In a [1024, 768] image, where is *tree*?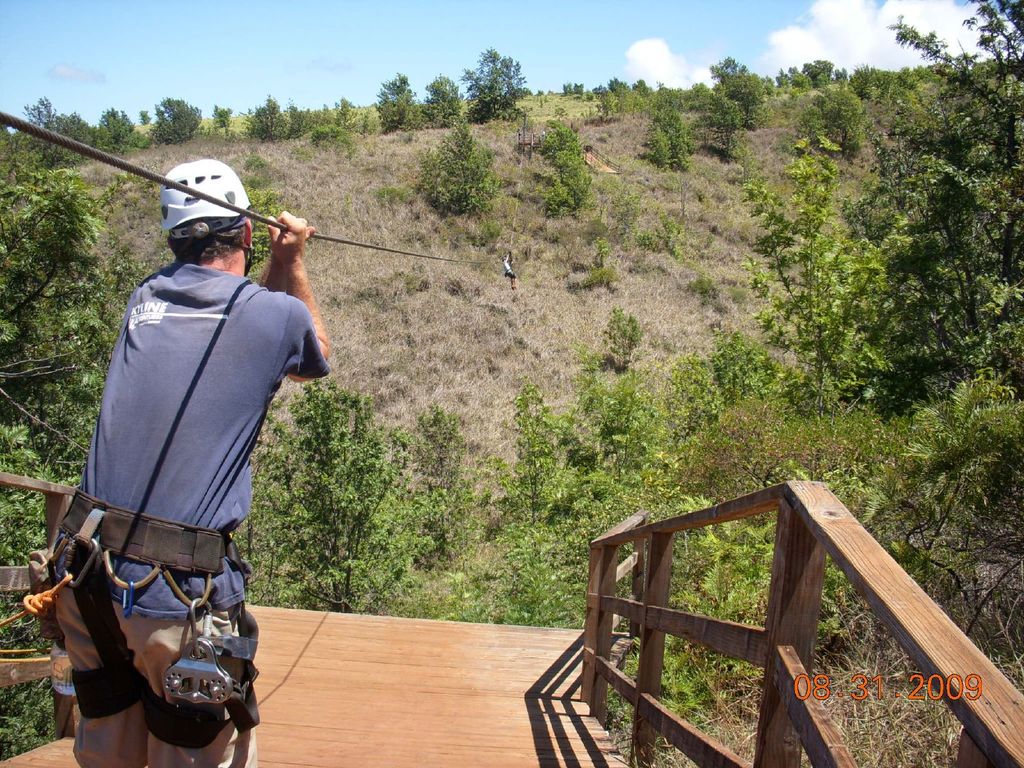
rect(405, 404, 465, 558).
